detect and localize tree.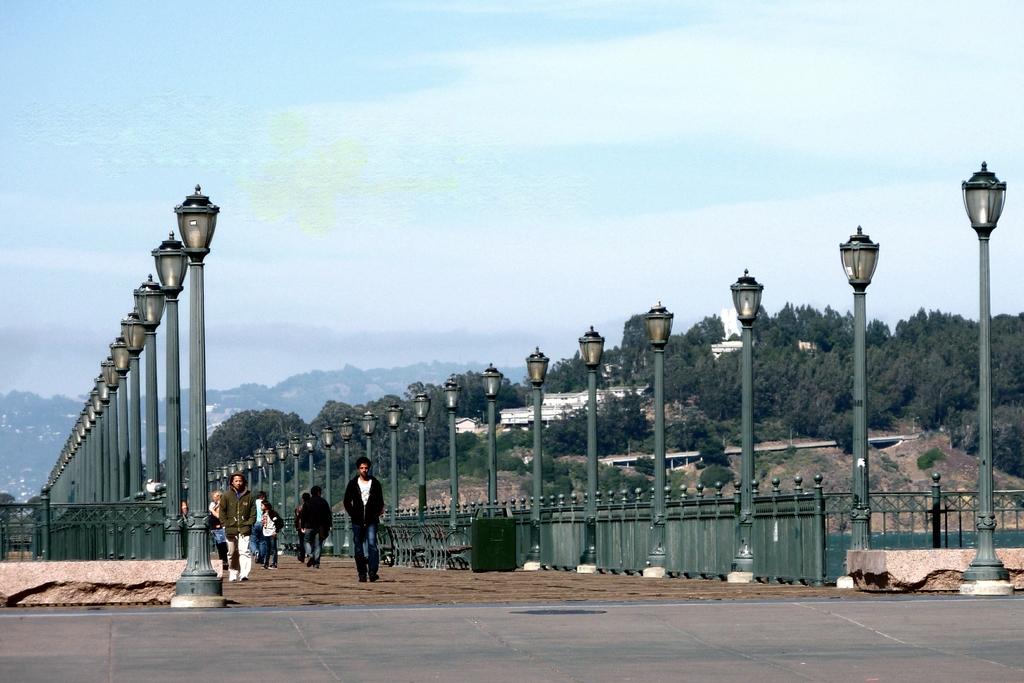
Localized at rect(892, 299, 975, 367).
